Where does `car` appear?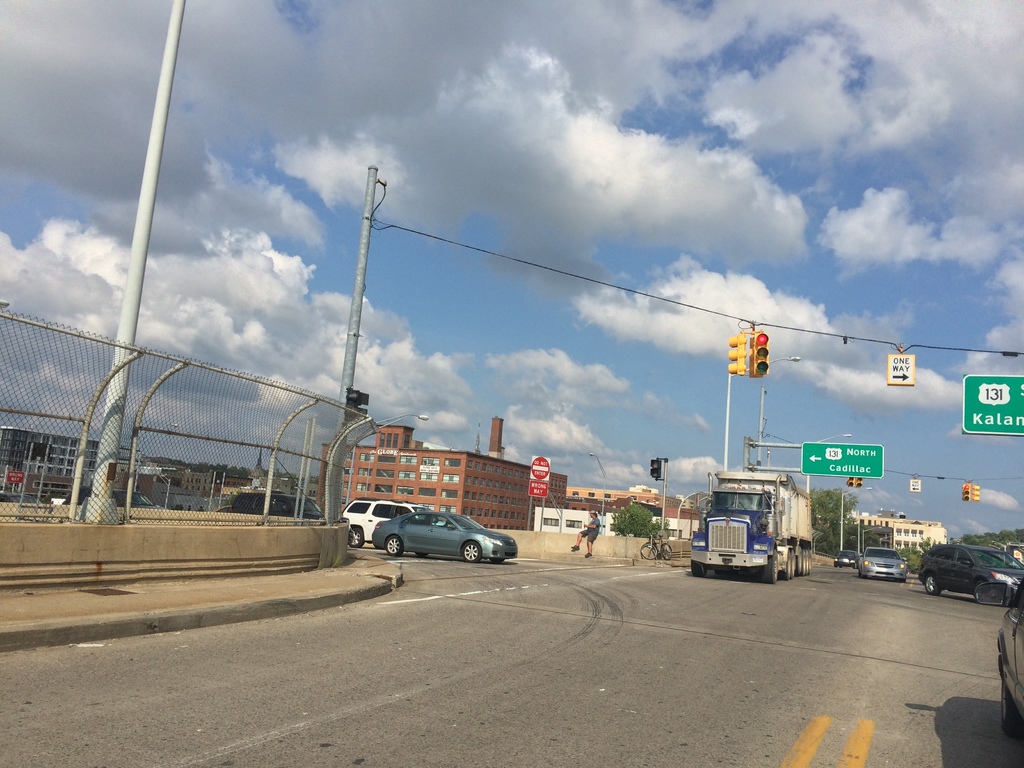
Appears at detection(369, 504, 522, 566).
